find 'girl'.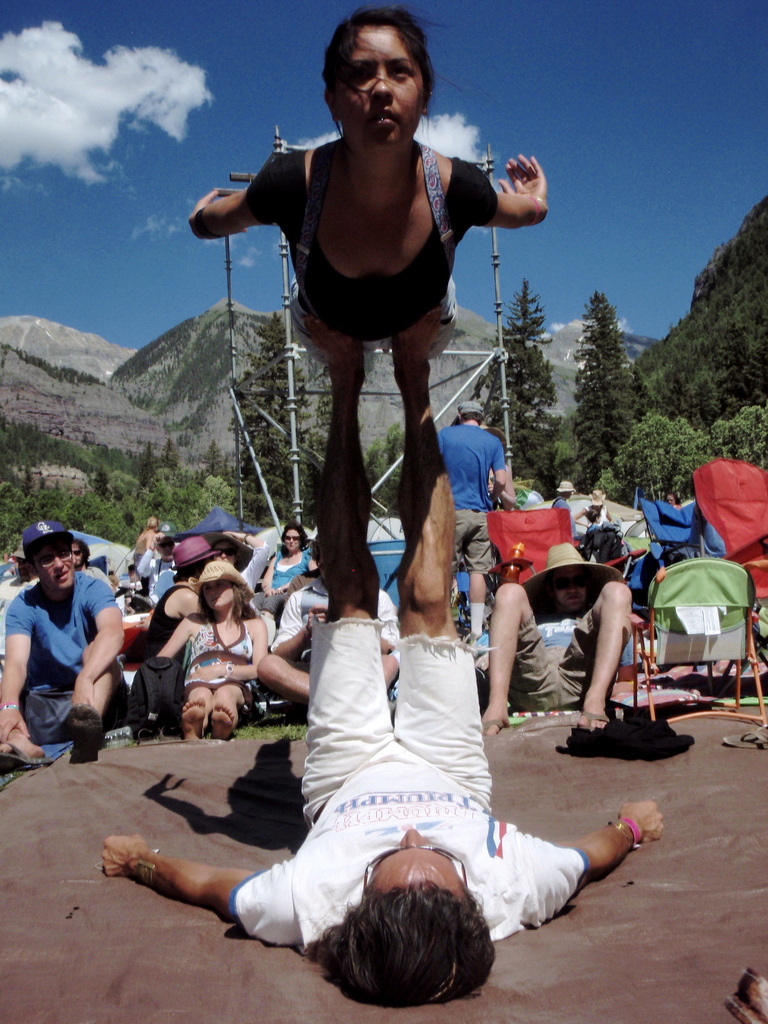
bbox=(163, 561, 264, 724).
